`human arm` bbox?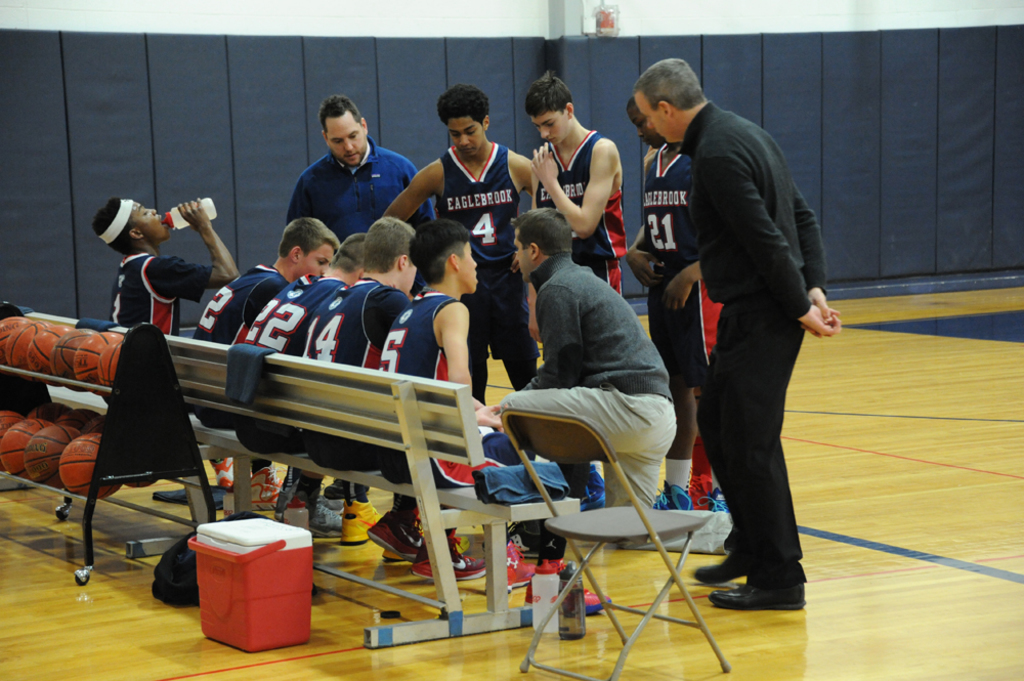
box=[664, 257, 702, 309]
